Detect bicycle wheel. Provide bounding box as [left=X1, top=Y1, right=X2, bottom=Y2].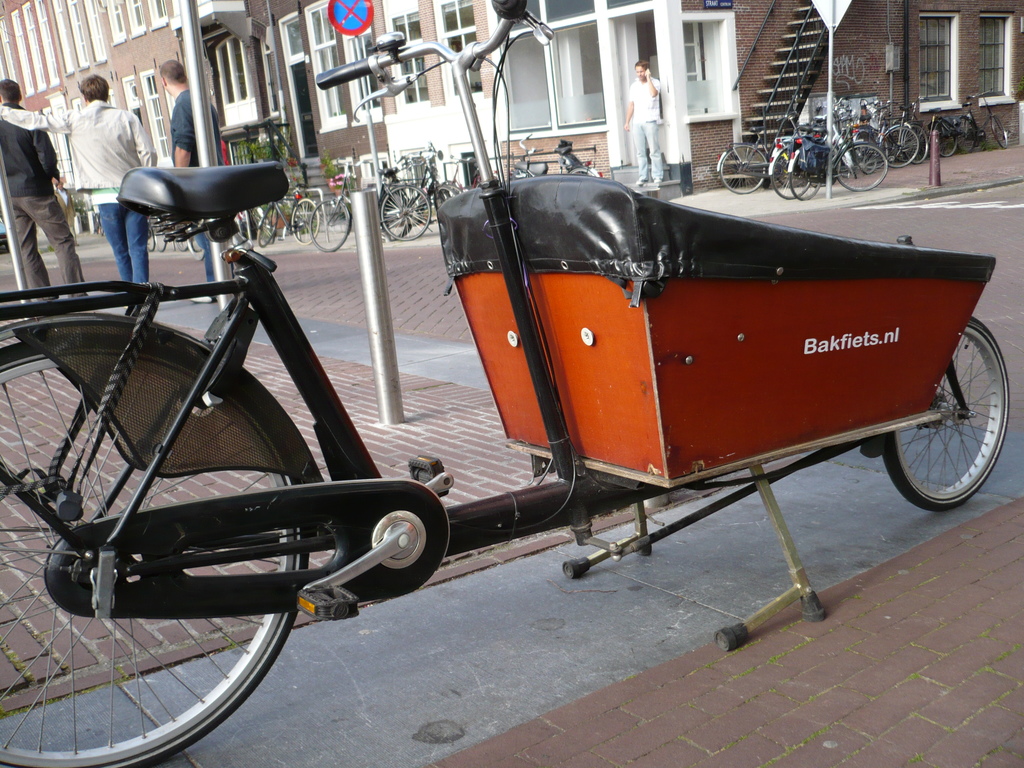
[left=308, top=198, right=350, bottom=253].
